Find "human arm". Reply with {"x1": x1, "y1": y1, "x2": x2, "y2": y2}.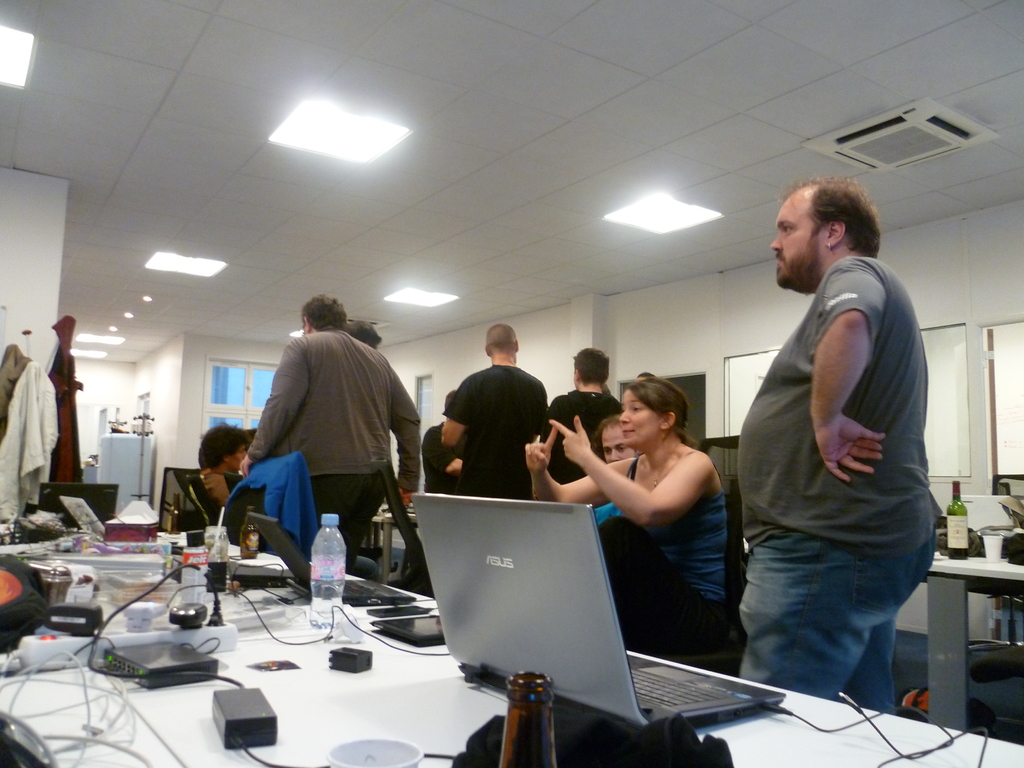
{"x1": 383, "y1": 359, "x2": 419, "y2": 514}.
